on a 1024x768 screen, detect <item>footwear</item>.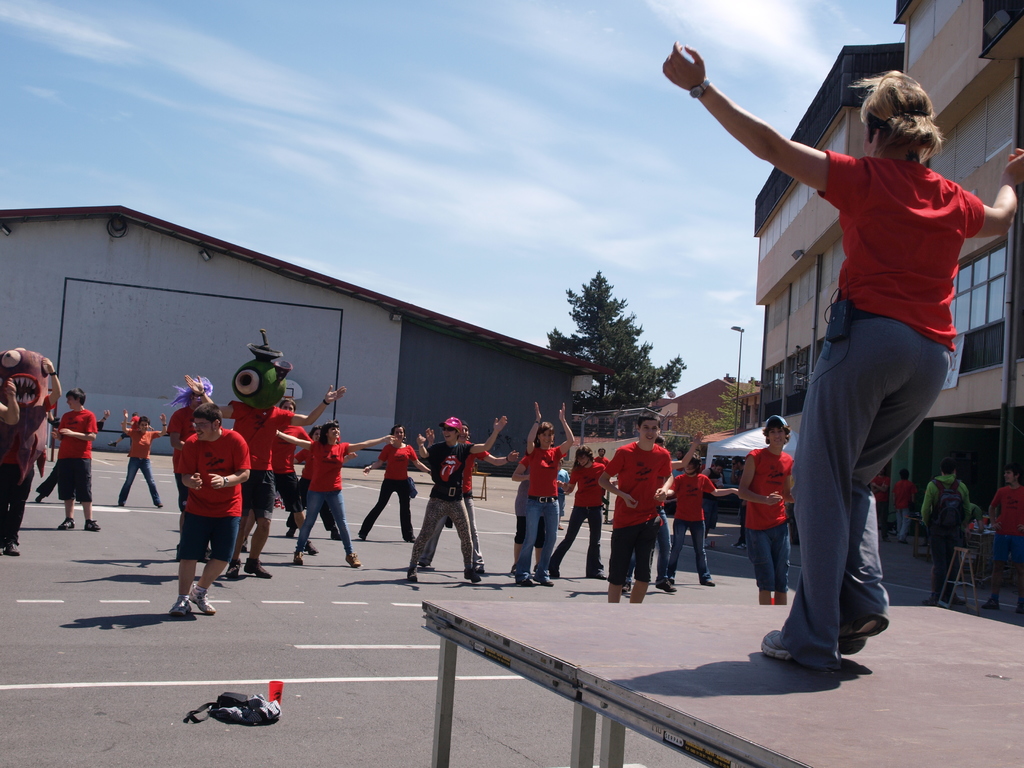
(left=760, top=627, right=785, bottom=656).
